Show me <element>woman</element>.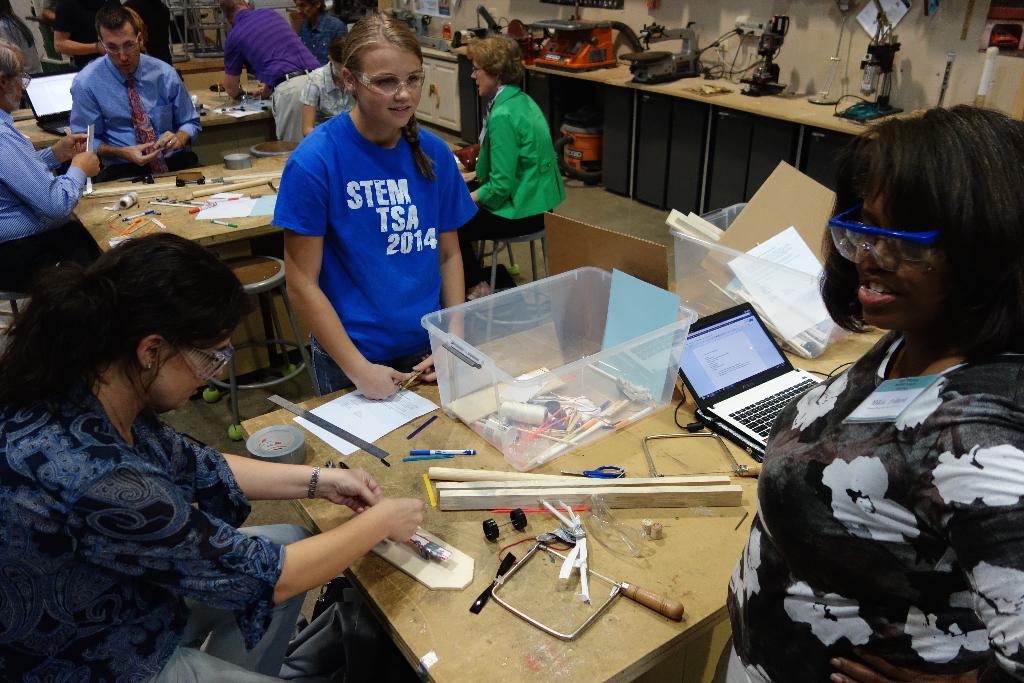
<element>woman</element> is here: left=0, top=230, right=426, bottom=682.
